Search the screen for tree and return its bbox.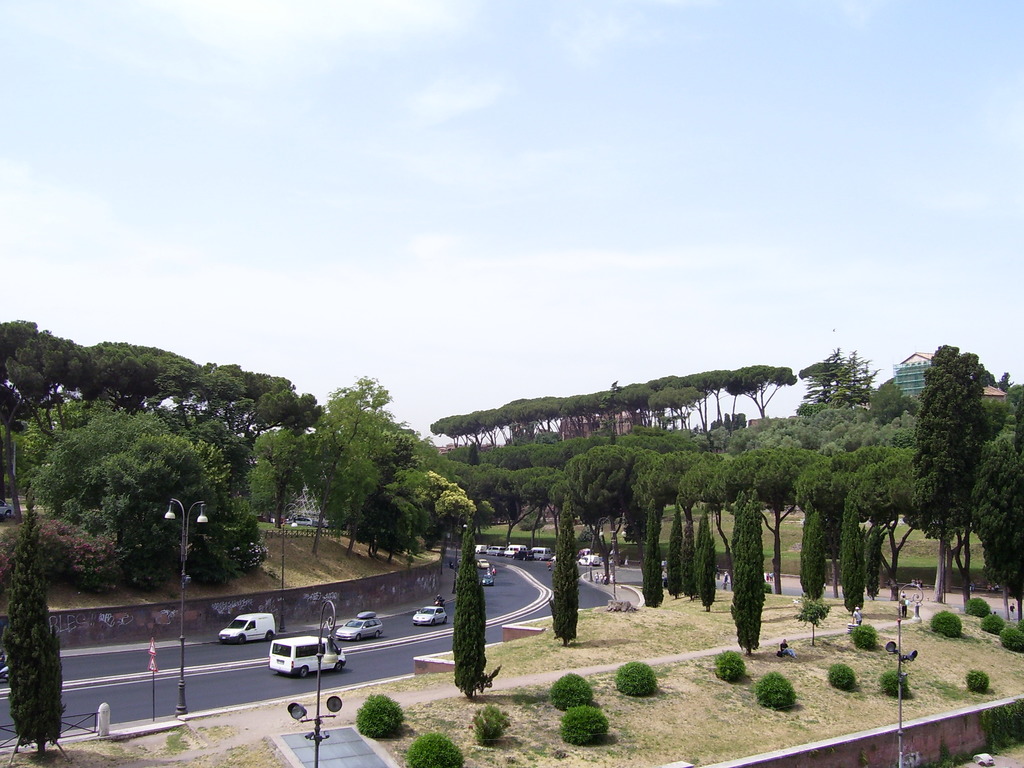
Found: left=999, top=383, right=1023, bottom=409.
